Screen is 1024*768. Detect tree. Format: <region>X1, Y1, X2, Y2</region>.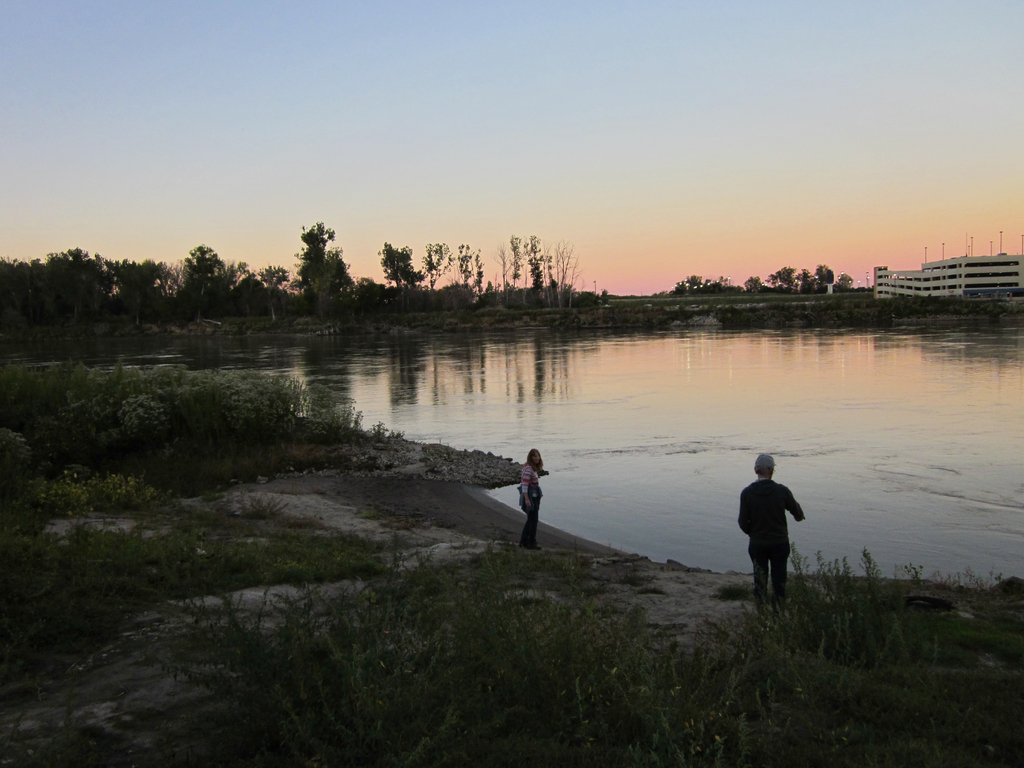
<region>373, 236, 409, 289</region>.
